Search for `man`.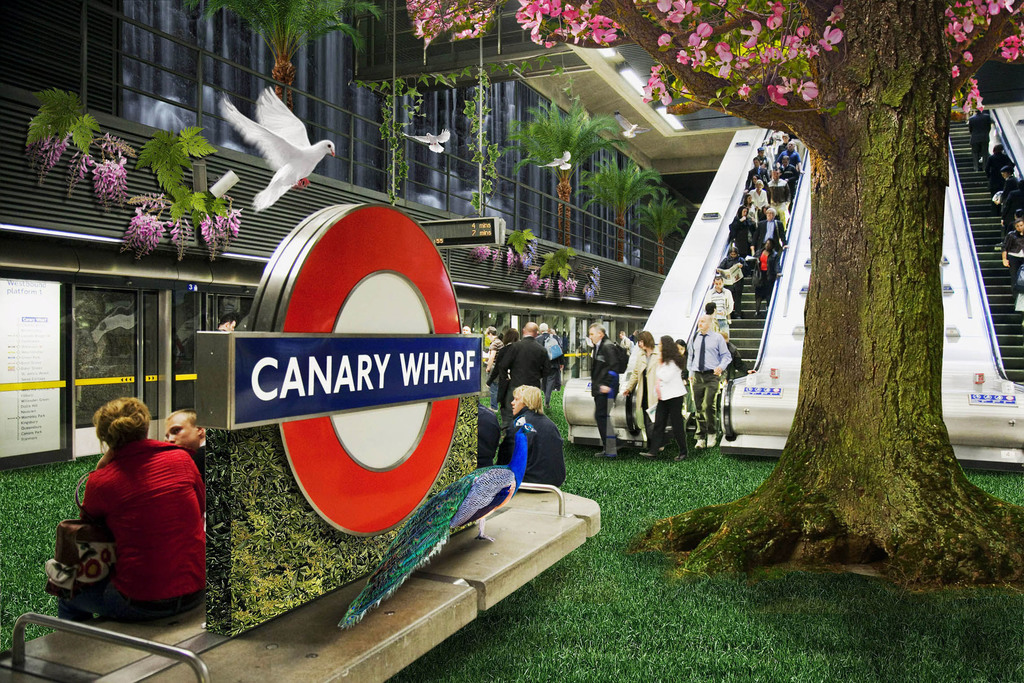
Found at box(987, 143, 1013, 213).
